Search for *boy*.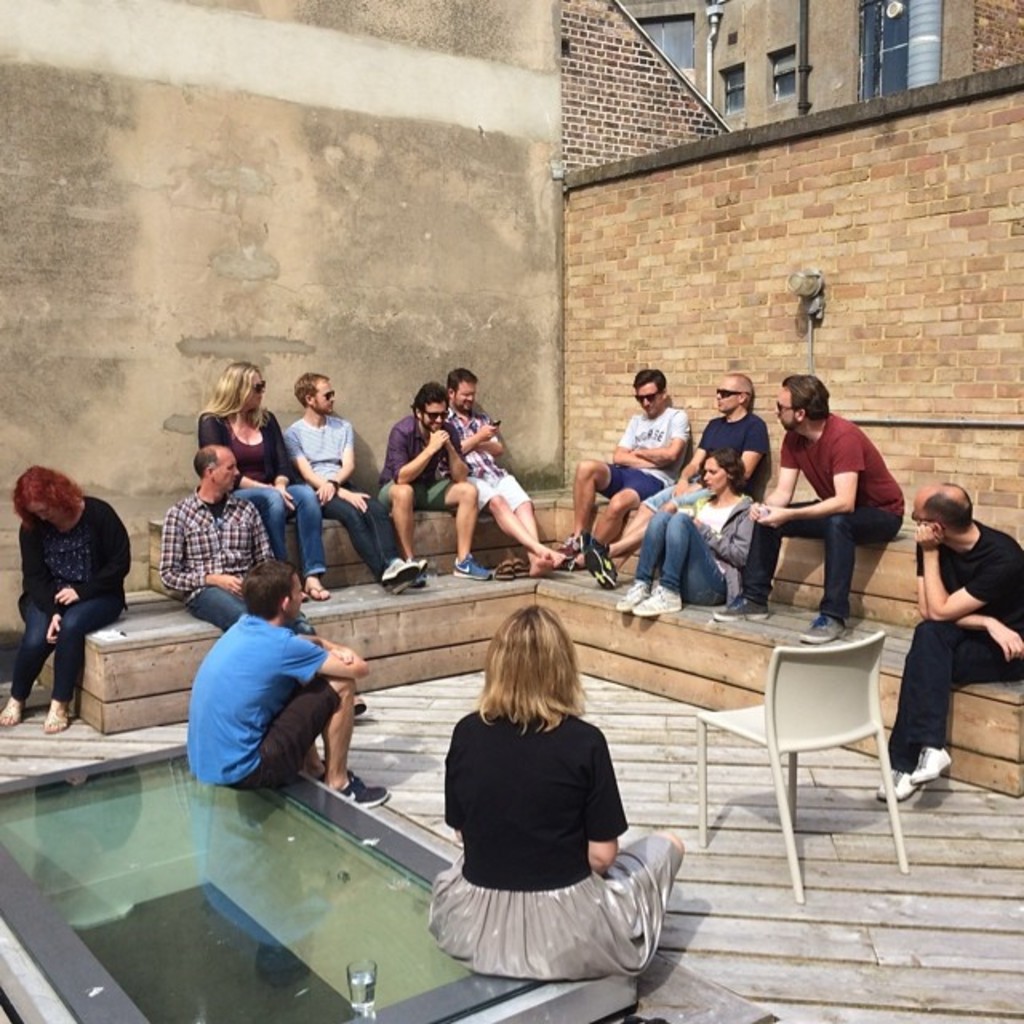
Found at detection(714, 376, 906, 645).
